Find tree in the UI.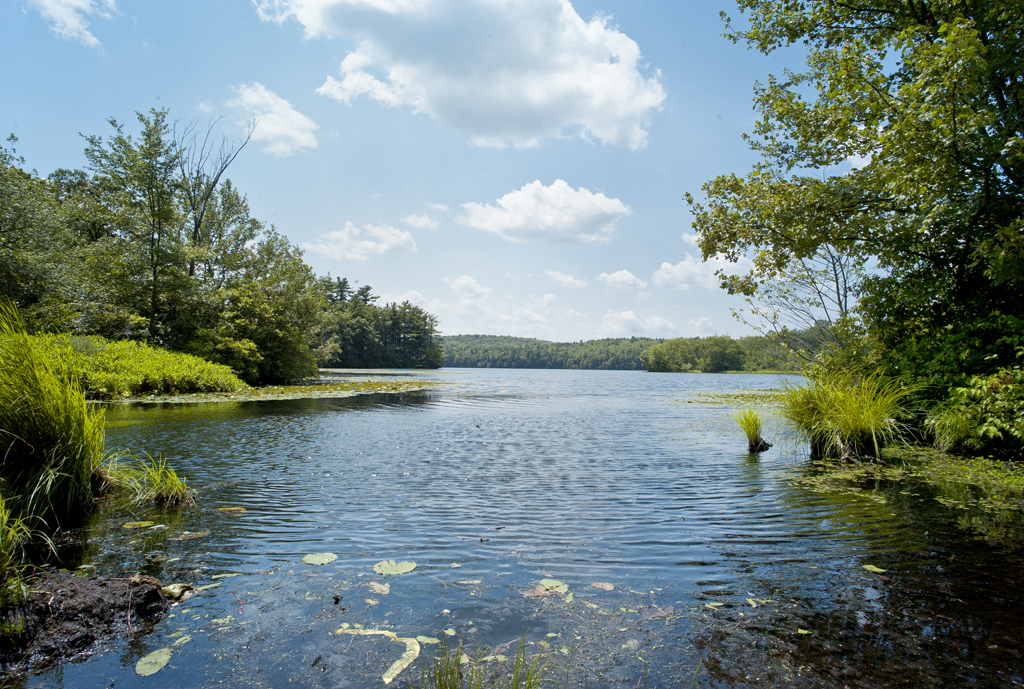
UI element at Rect(222, 225, 340, 390).
